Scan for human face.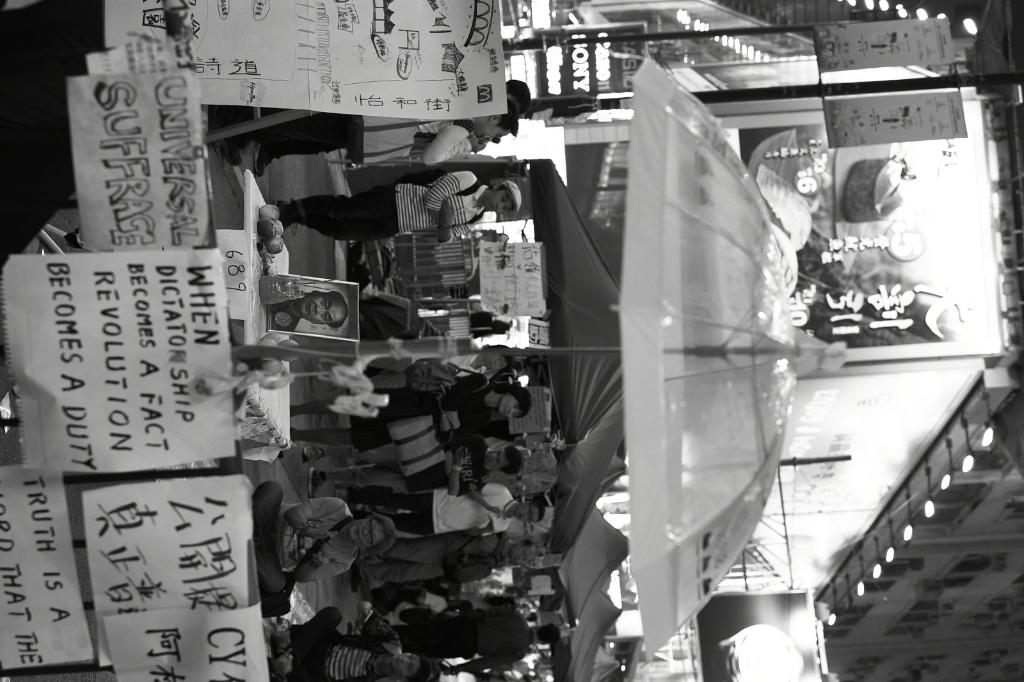
Scan result: rect(485, 186, 514, 214).
